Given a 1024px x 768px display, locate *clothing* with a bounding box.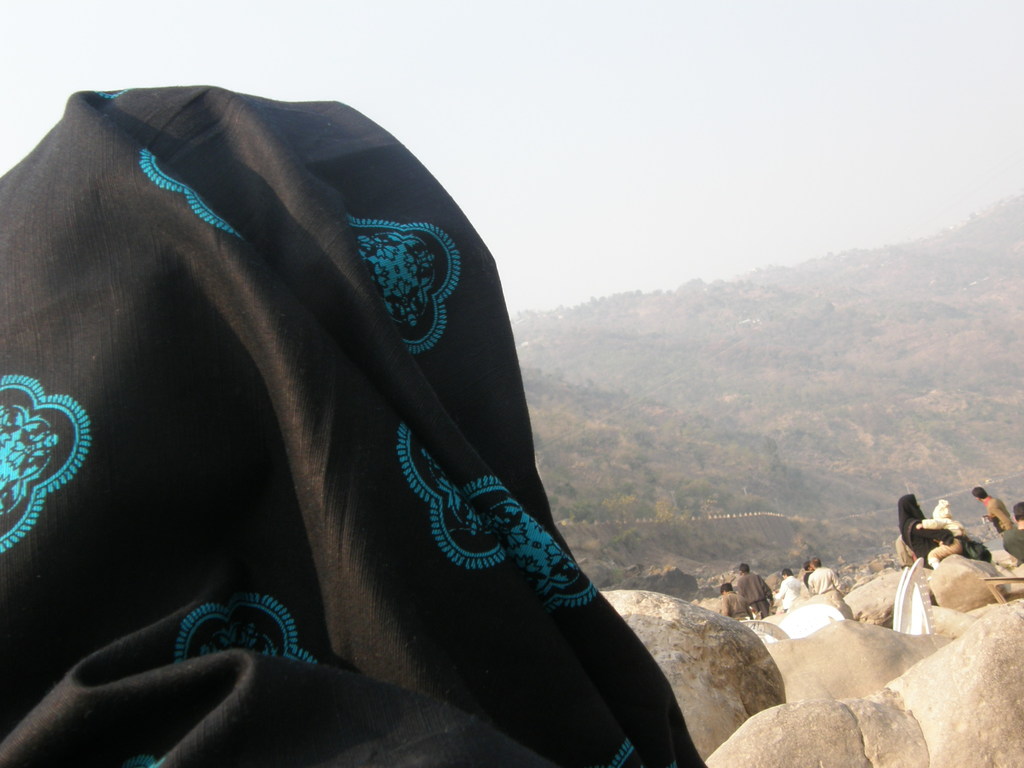
Located: bbox=[808, 572, 840, 594].
